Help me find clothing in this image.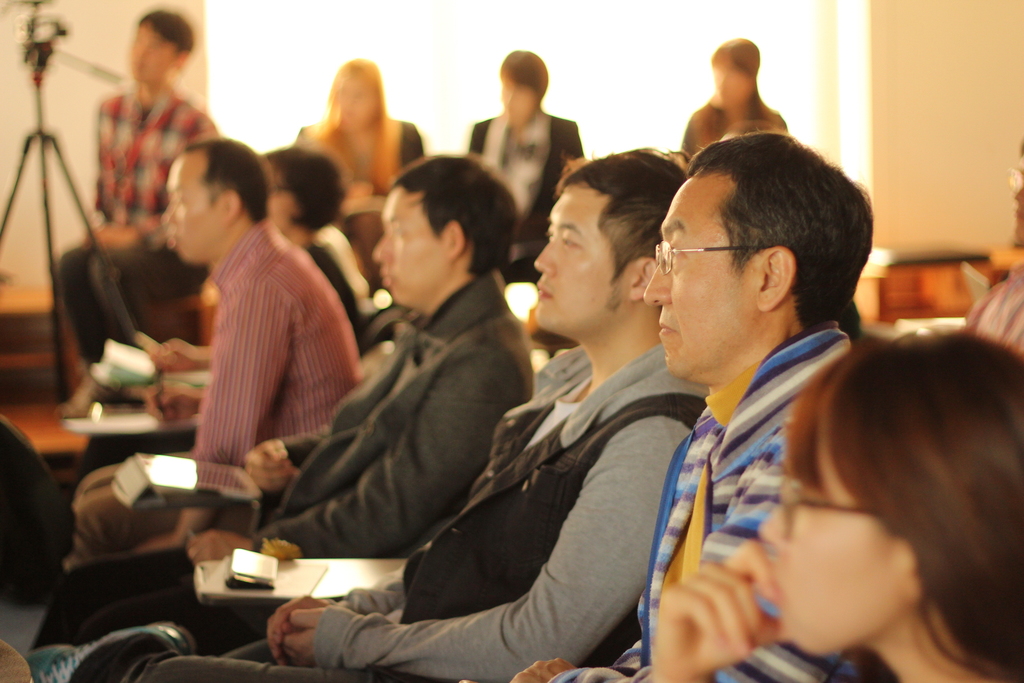
Found it: Rect(682, 92, 797, 167).
